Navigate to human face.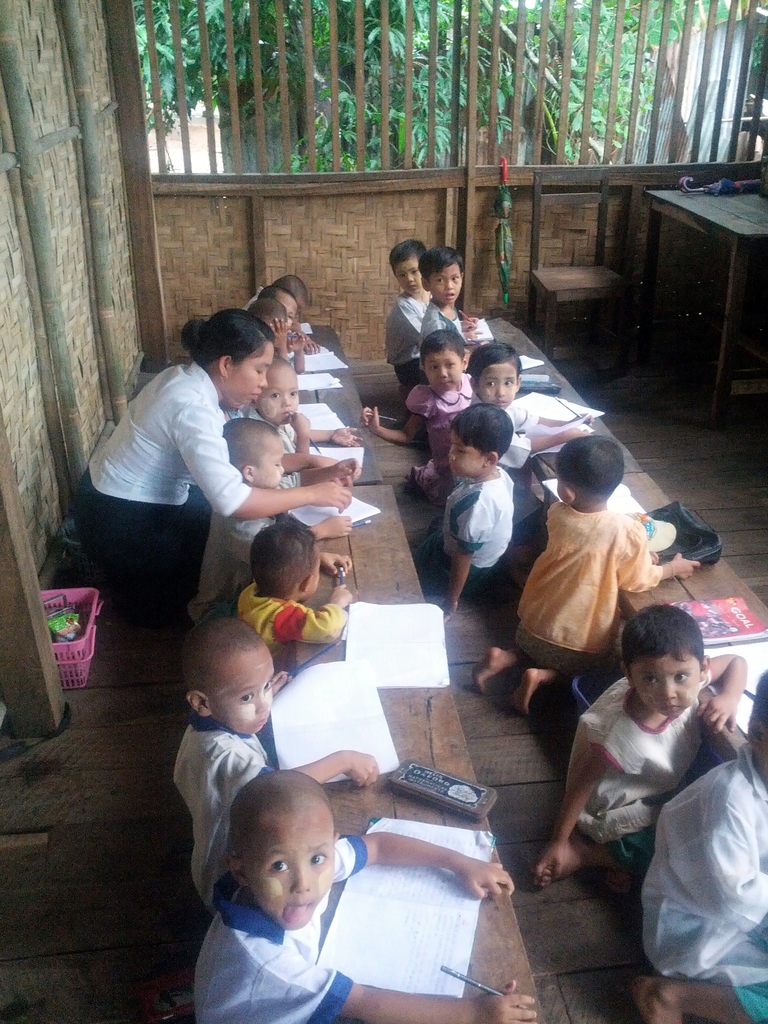
Navigation target: bbox=[252, 437, 285, 488].
